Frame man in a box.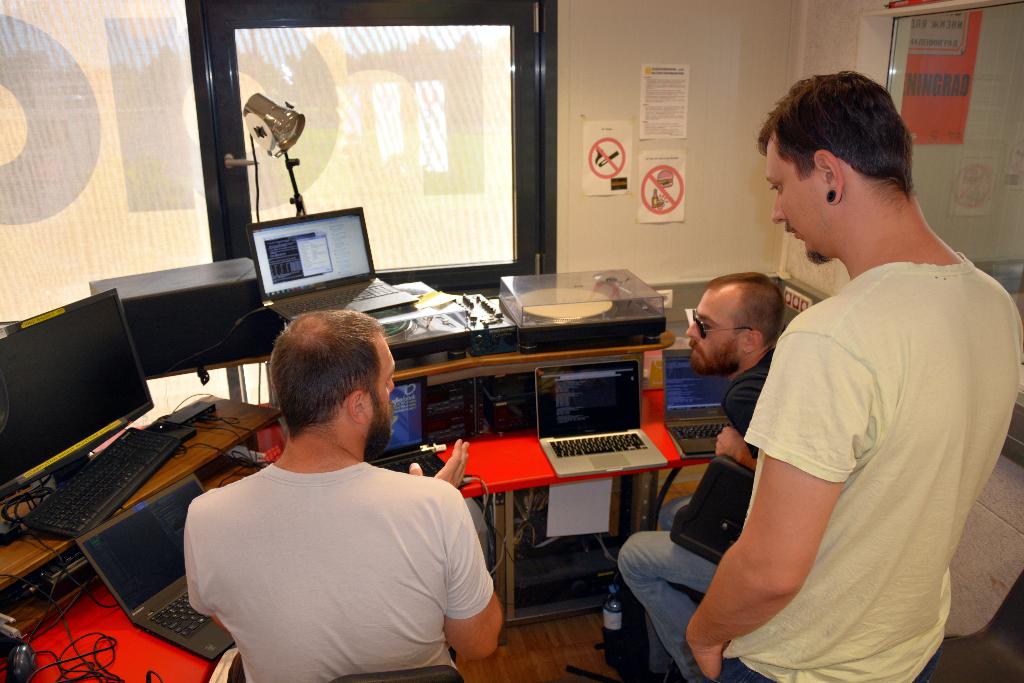
[683,72,1023,682].
